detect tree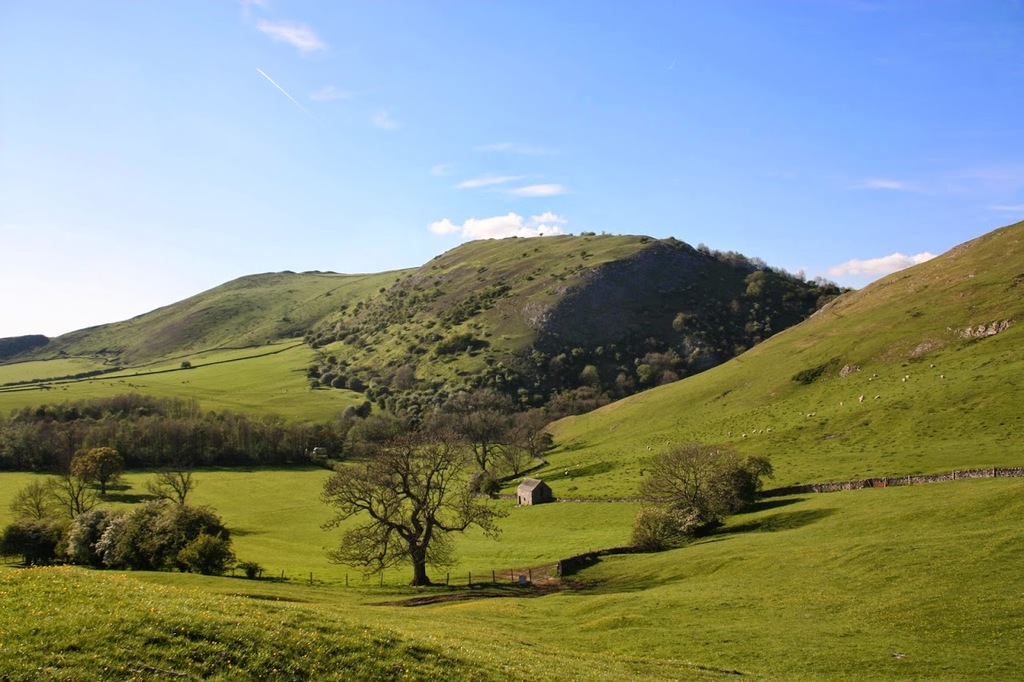
[x1=181, y1=357, x2=191, y2=369]
